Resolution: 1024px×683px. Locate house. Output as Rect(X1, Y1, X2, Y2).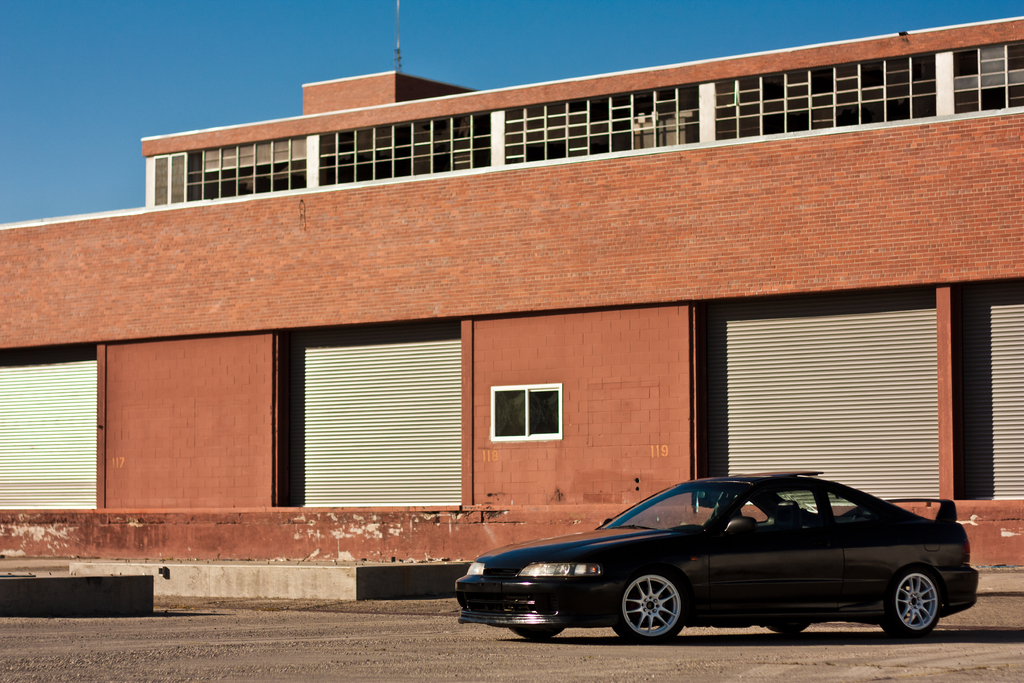
Rect(674, 56, 847, 588).
